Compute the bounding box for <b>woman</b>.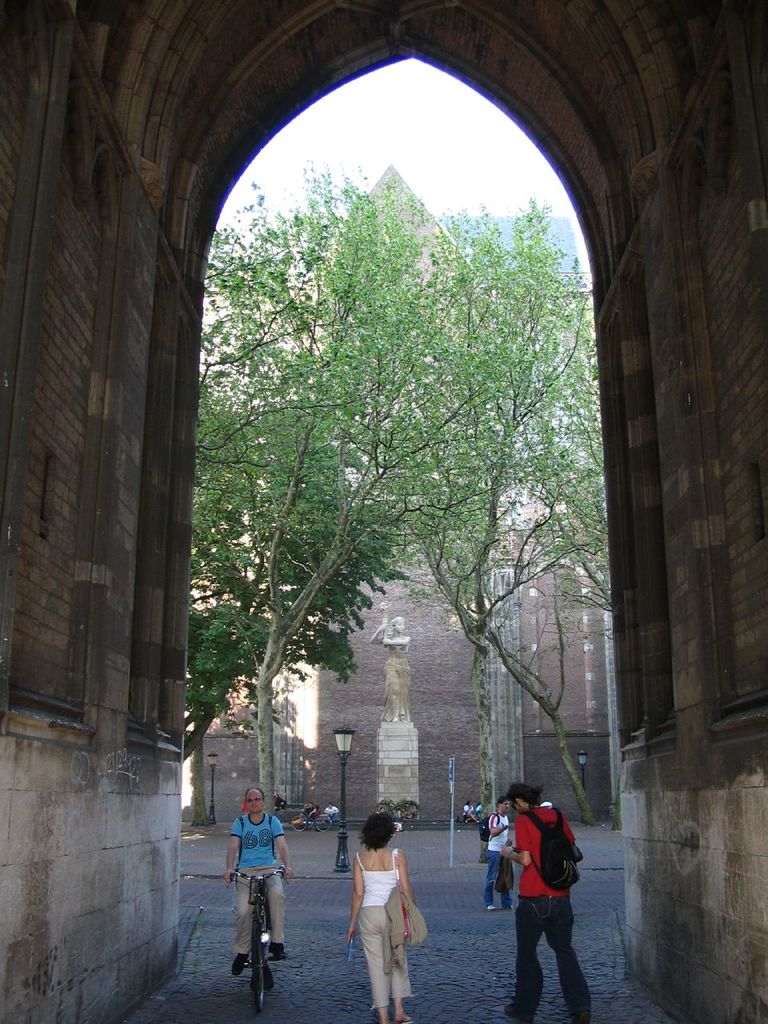
{"x1": 340, "y1": 816, "x2": 434, "y2": 1004}.
